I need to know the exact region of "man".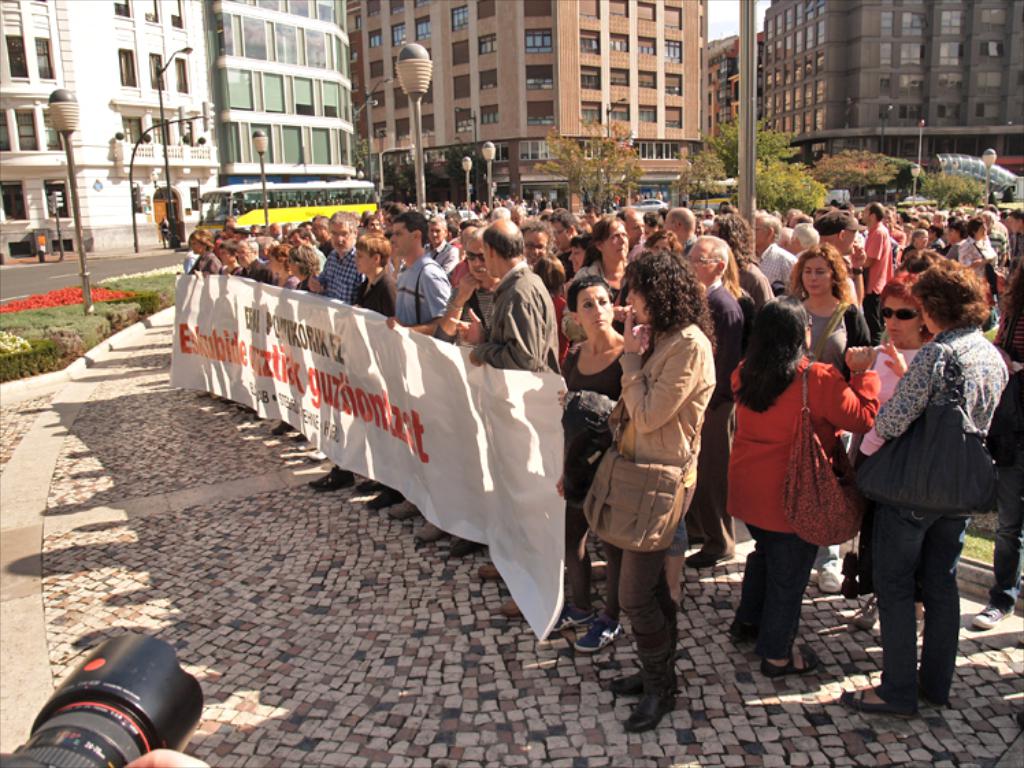
Region: (left=754, top=212, right=798, bottom=282).
